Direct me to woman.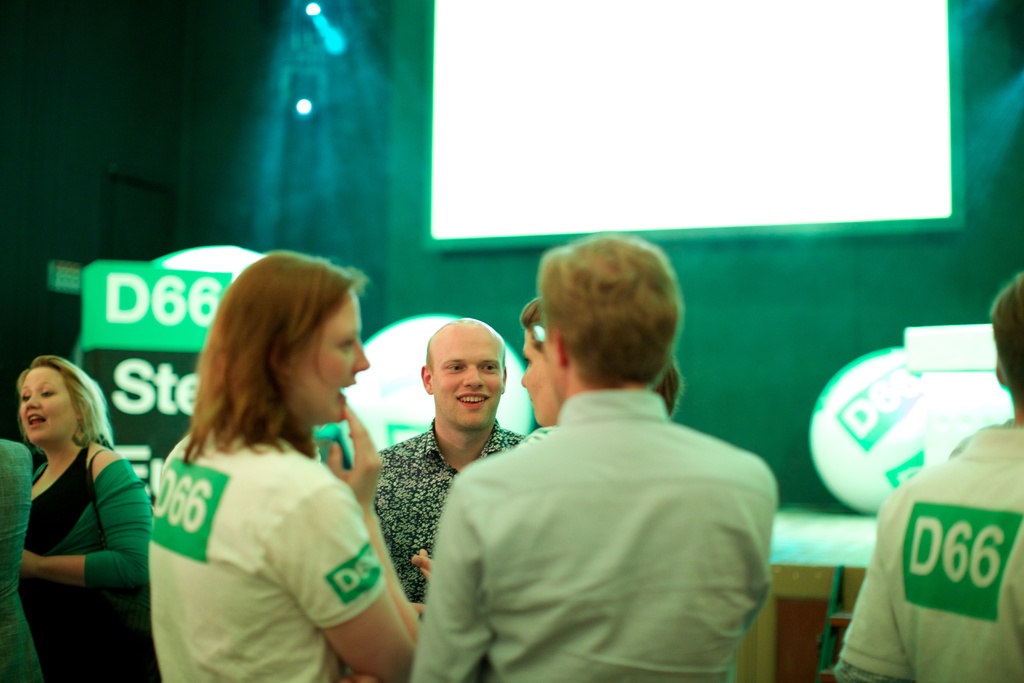
Direction: pyautogui.locateOnScreen(132, 251, 414, 671).
